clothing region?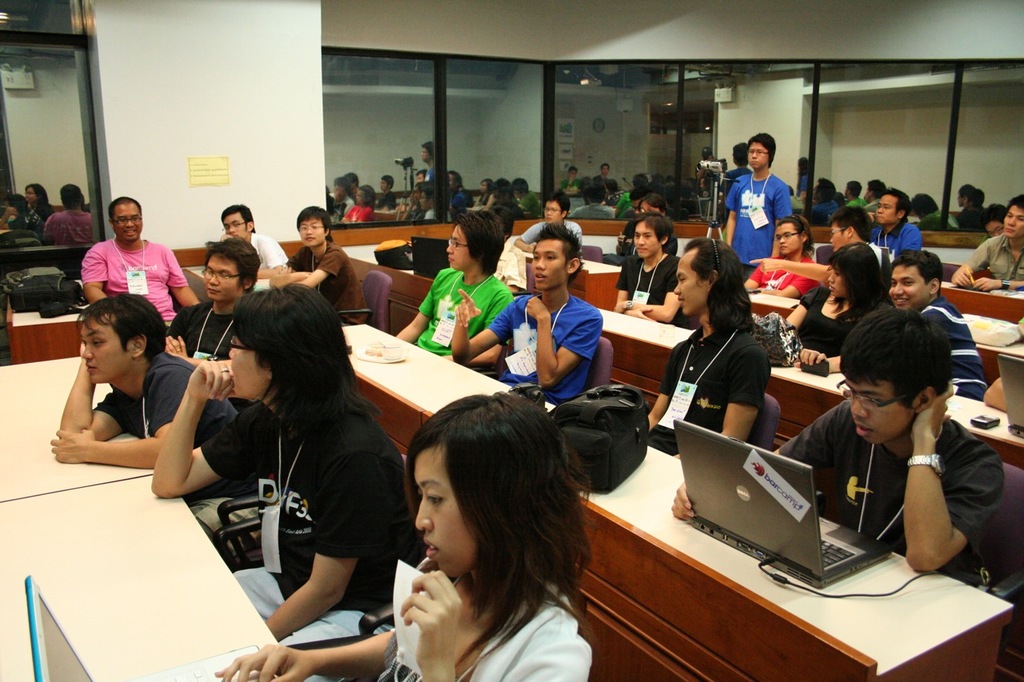
pyautogui.locateOnScreen(288, 239, 358, 324)
